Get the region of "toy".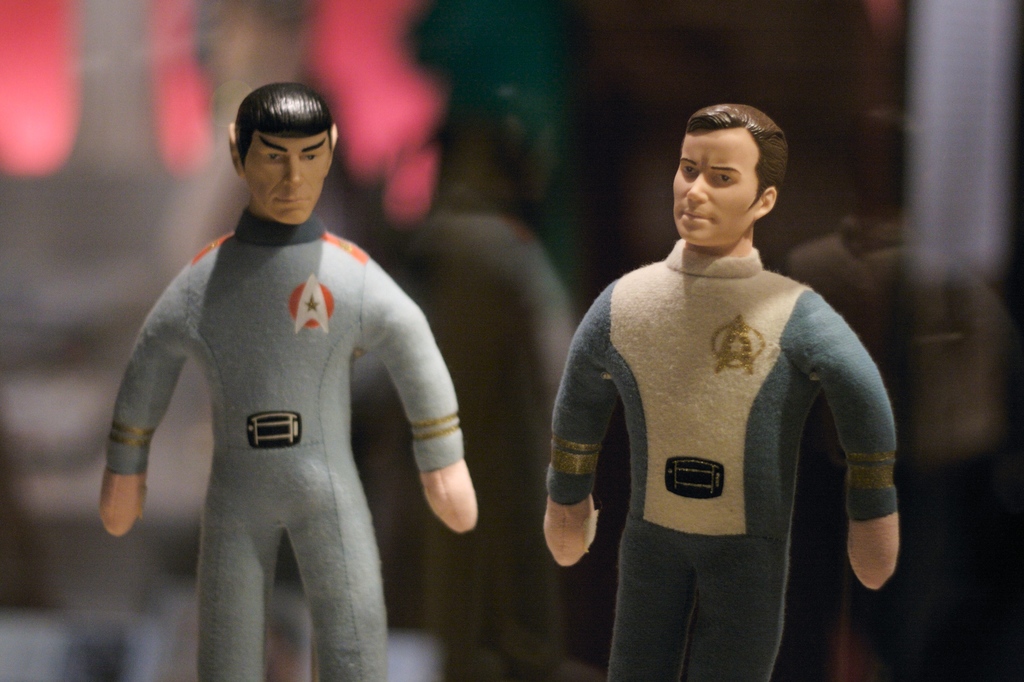
(left=99, top=130, right=476, bottom=677).
